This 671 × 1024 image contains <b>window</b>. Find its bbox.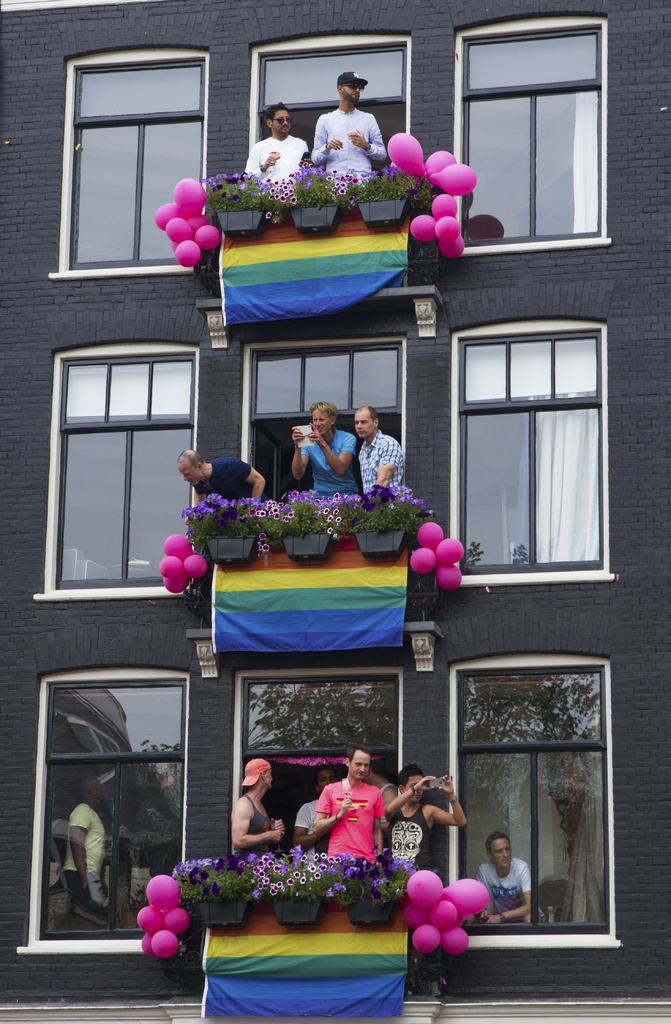
bbox=(459, 672, 617, 929).
